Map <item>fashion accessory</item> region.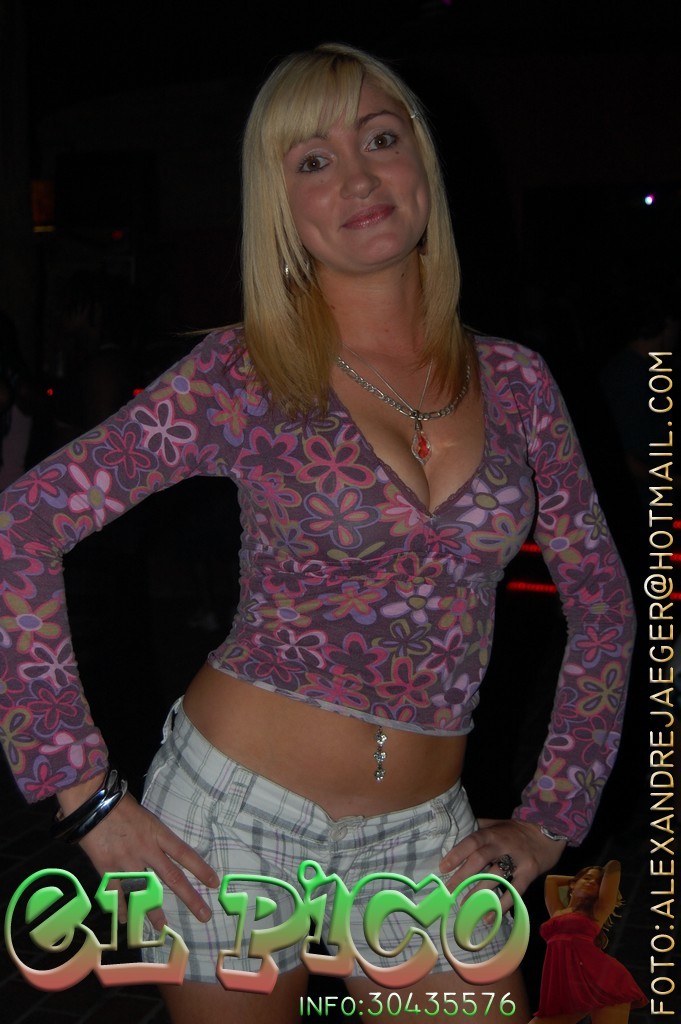
Mapped to <bbox>284, 246, 316, 294</bbox>.
